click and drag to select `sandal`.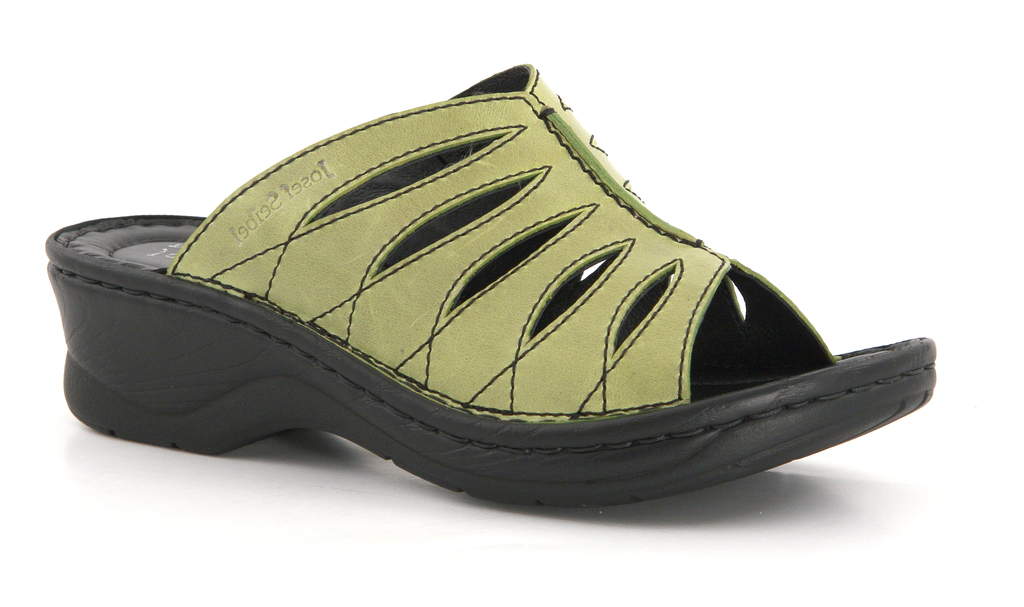
Selection: <box>47,63,930,505</box>.
